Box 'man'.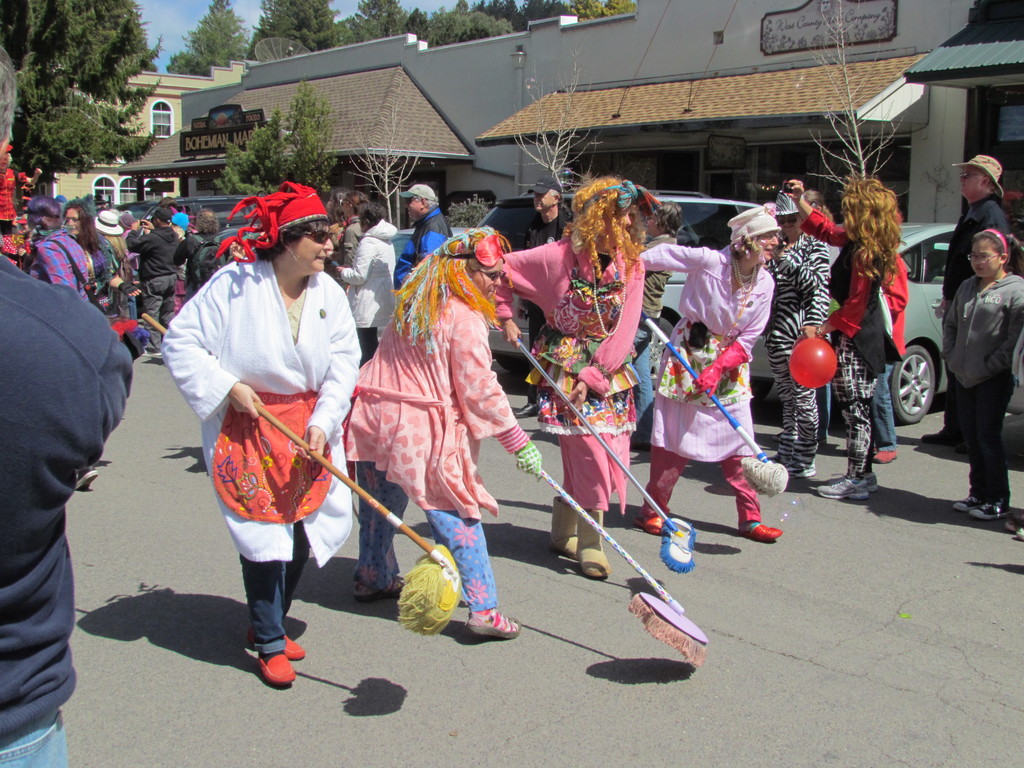
186:208:221:301.
